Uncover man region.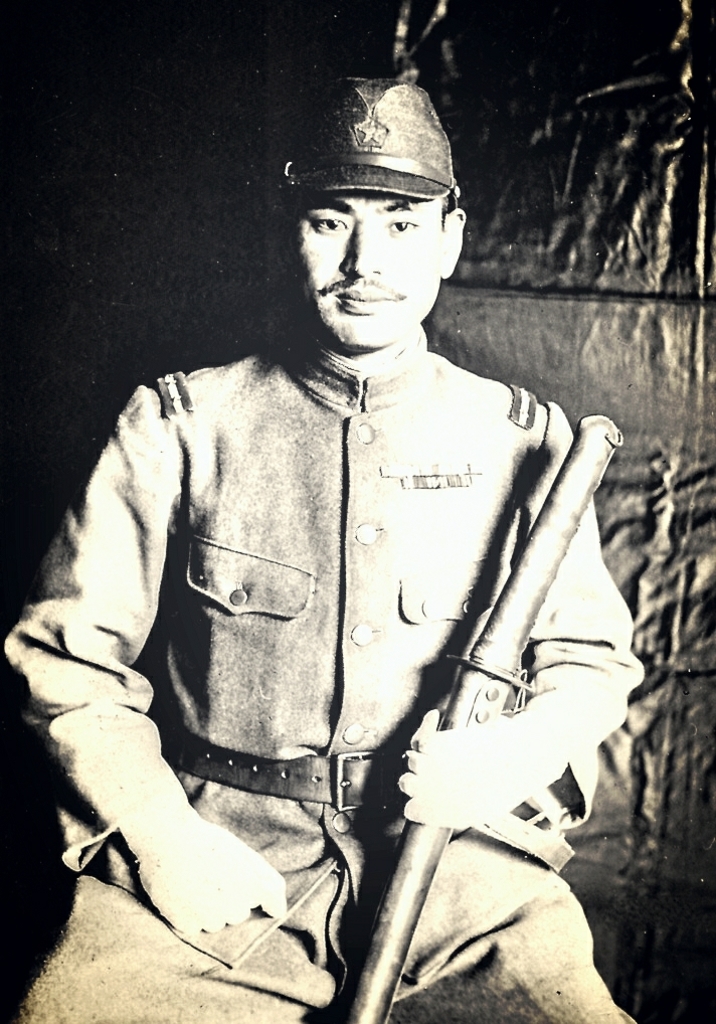
Uncovered: <box>54,66,634,1023</box>.
